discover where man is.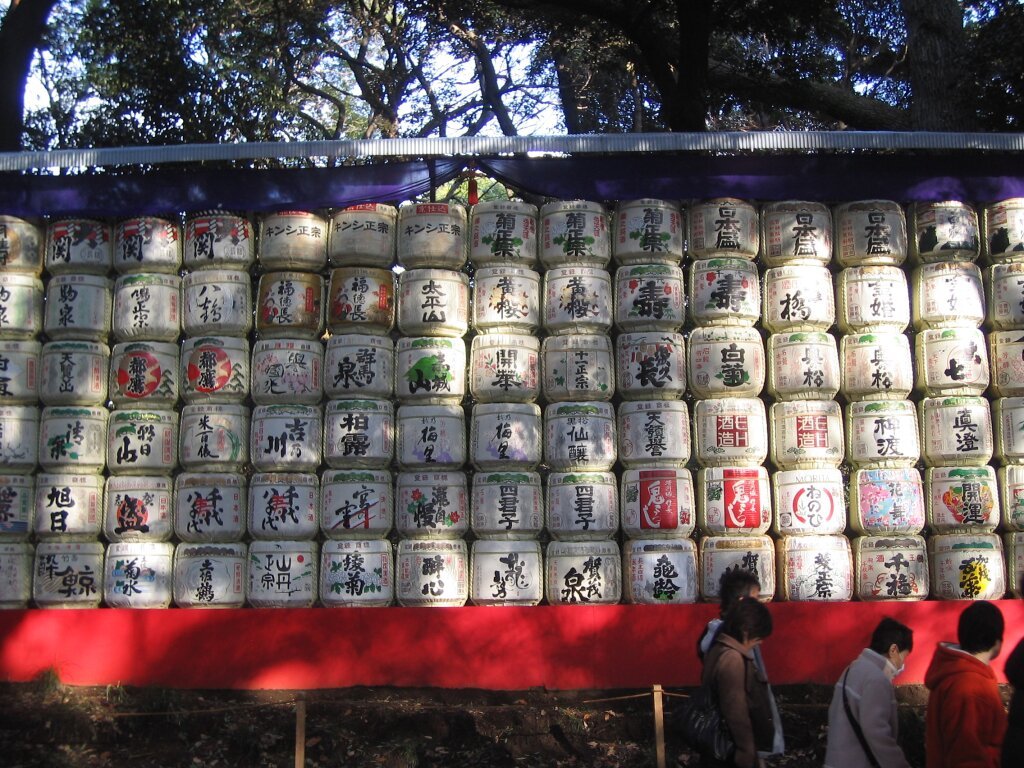
Discovered at bbox(702, 568, 791, 767).
